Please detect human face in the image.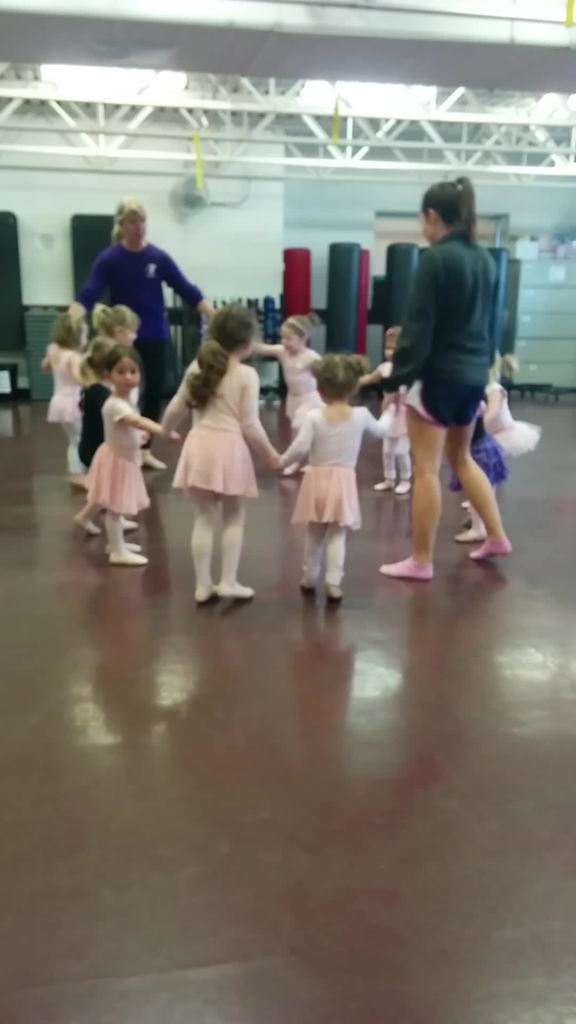
[123,208,148,243].
